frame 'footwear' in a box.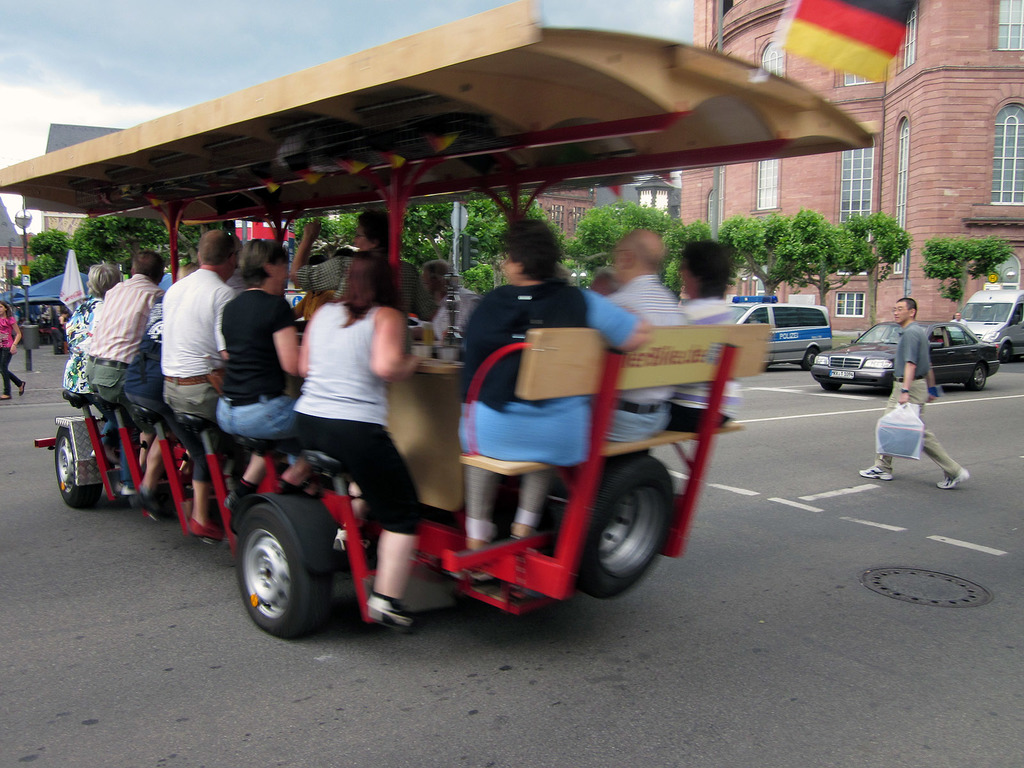
crop(861, 465, 892, 479).
